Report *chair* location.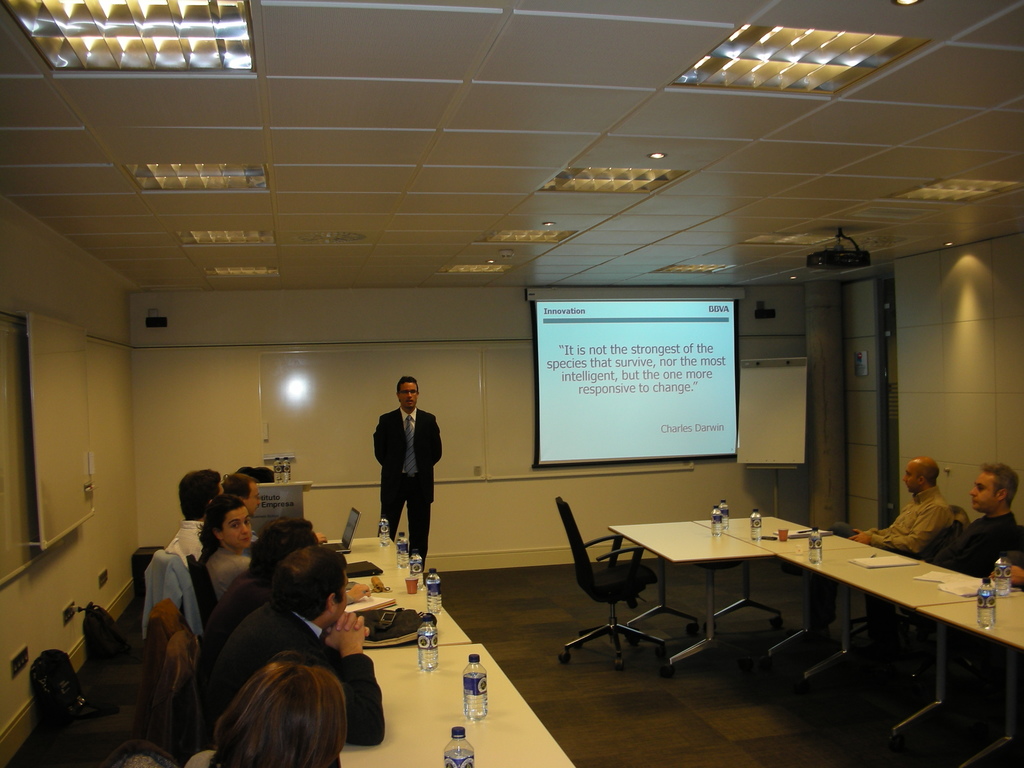
Report: pyautogui.locateOnScreen(145, 598, 206, 754).
